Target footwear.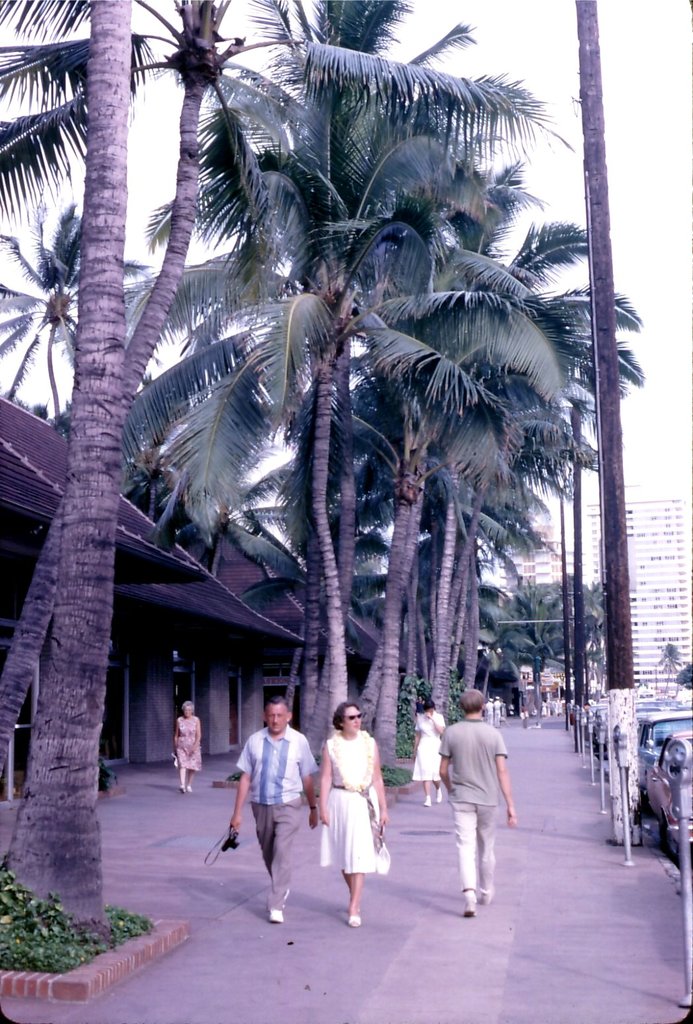
Target region: [left=287, top=885, right=290, bottom=924].
